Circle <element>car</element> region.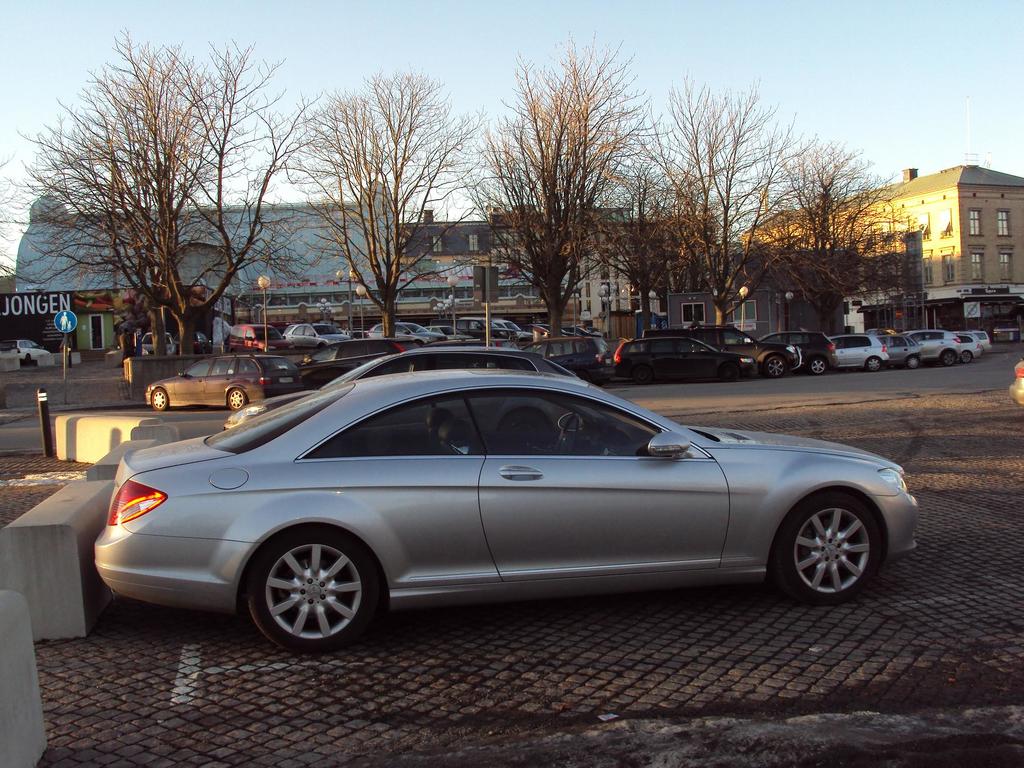
Region: 3:335:54:366.
